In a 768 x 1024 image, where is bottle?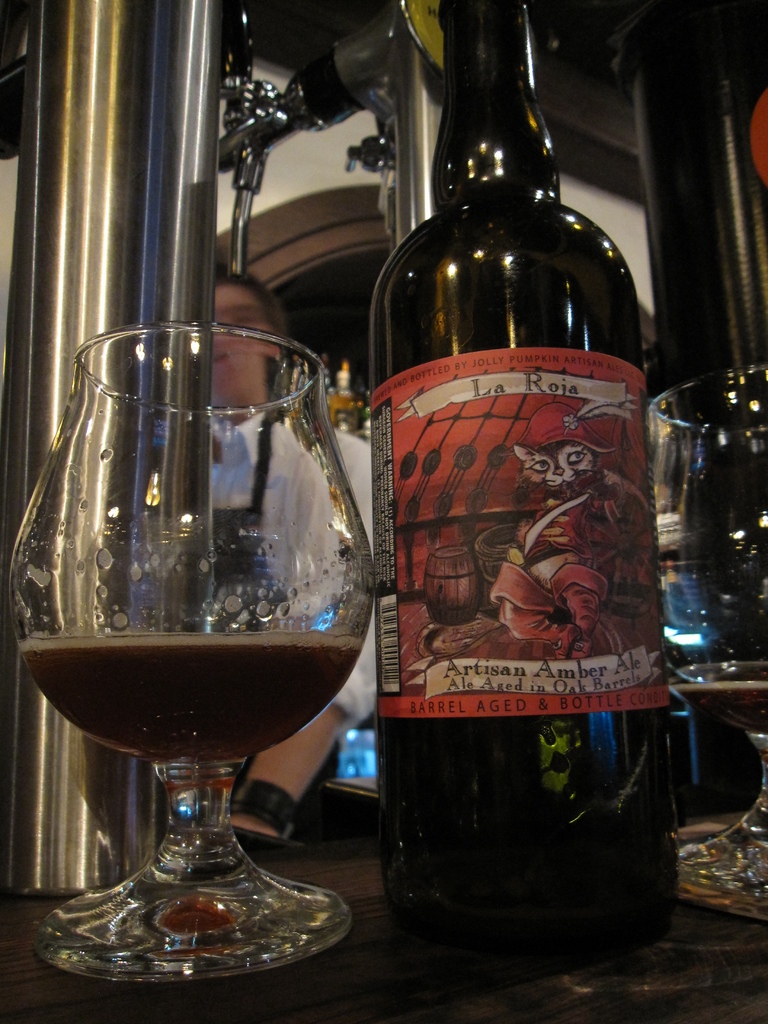
(left=367, top=0, right=656, bottom=962).
